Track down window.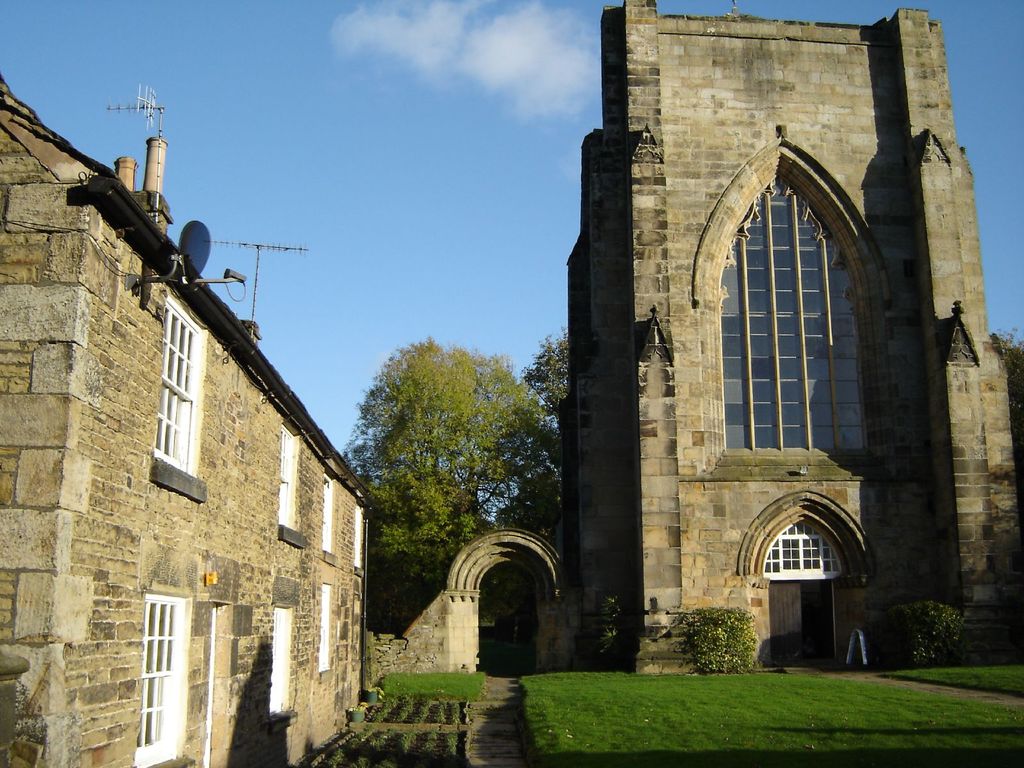
Tracked to x1=726, y1=180, x2=884, y2=454.
